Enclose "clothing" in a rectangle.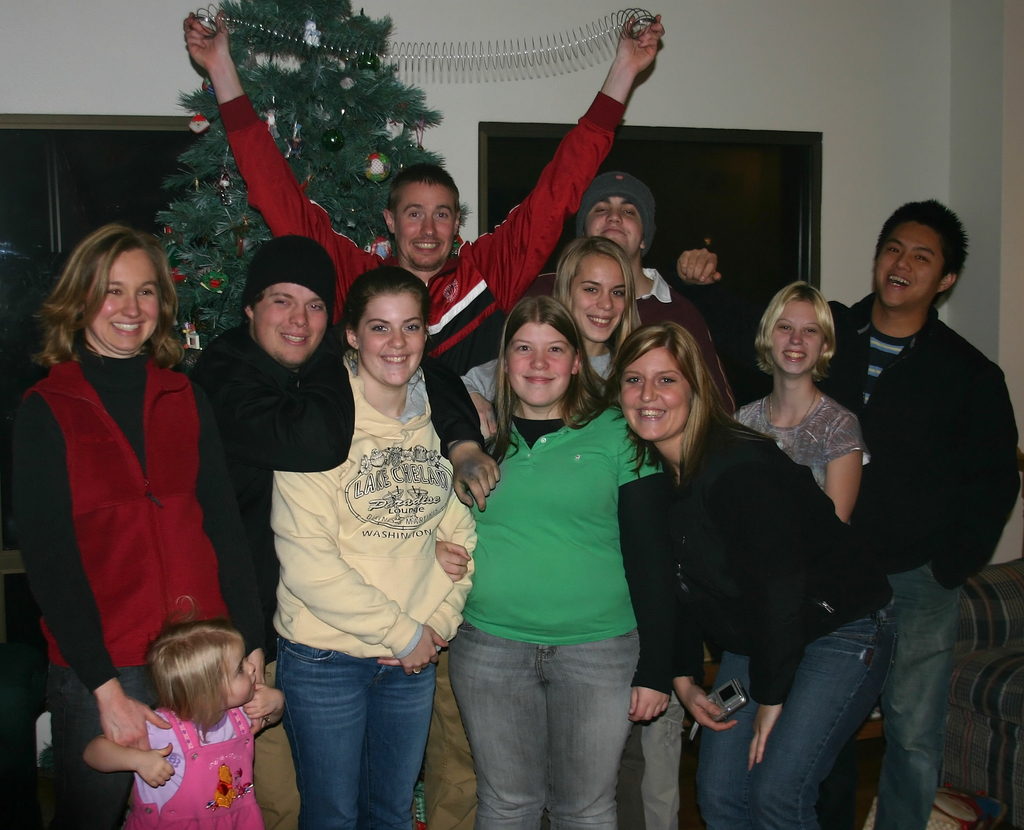
bbox=(266, 343, 476, 829).
